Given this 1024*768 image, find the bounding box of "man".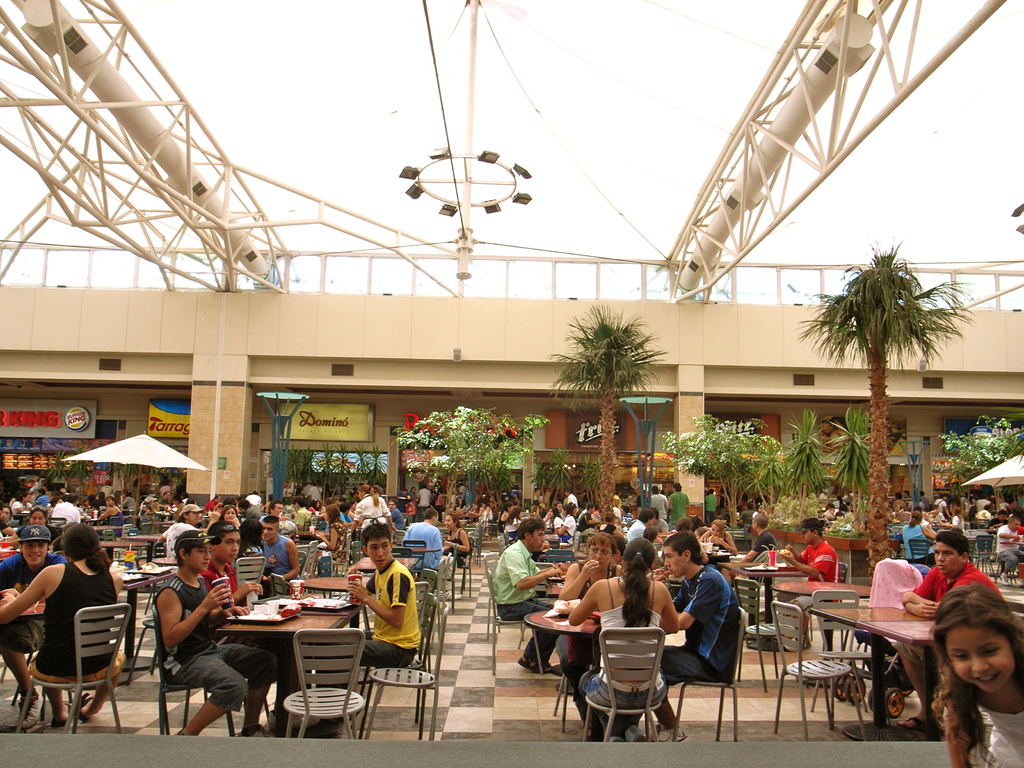
[900,531,1002,729].
